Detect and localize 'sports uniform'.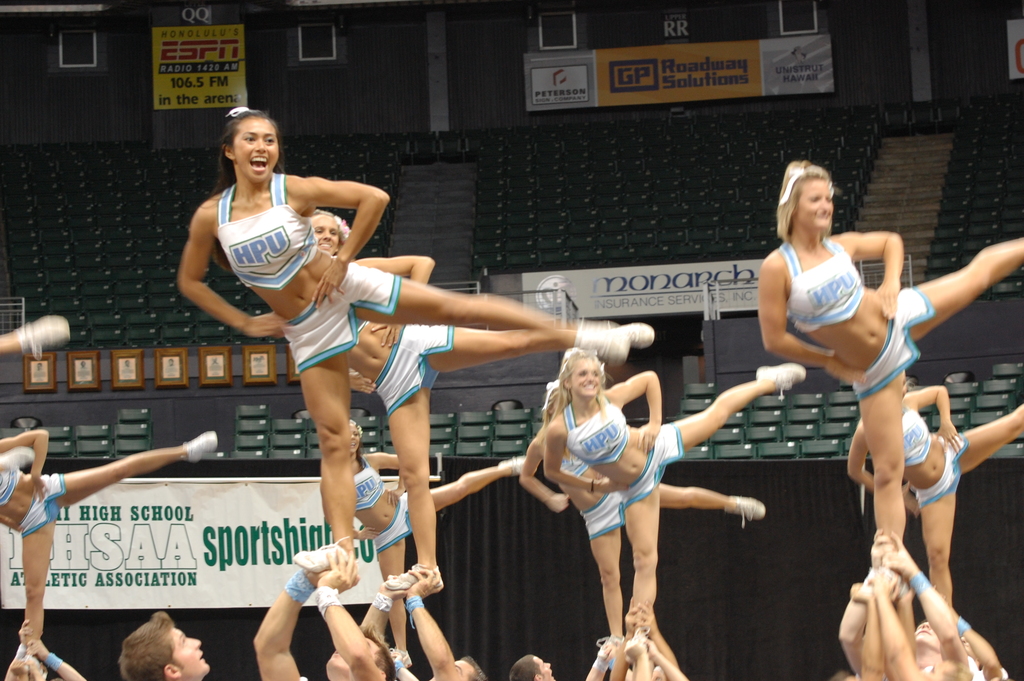
Localized at select_region(198, 167, 648, 579).
